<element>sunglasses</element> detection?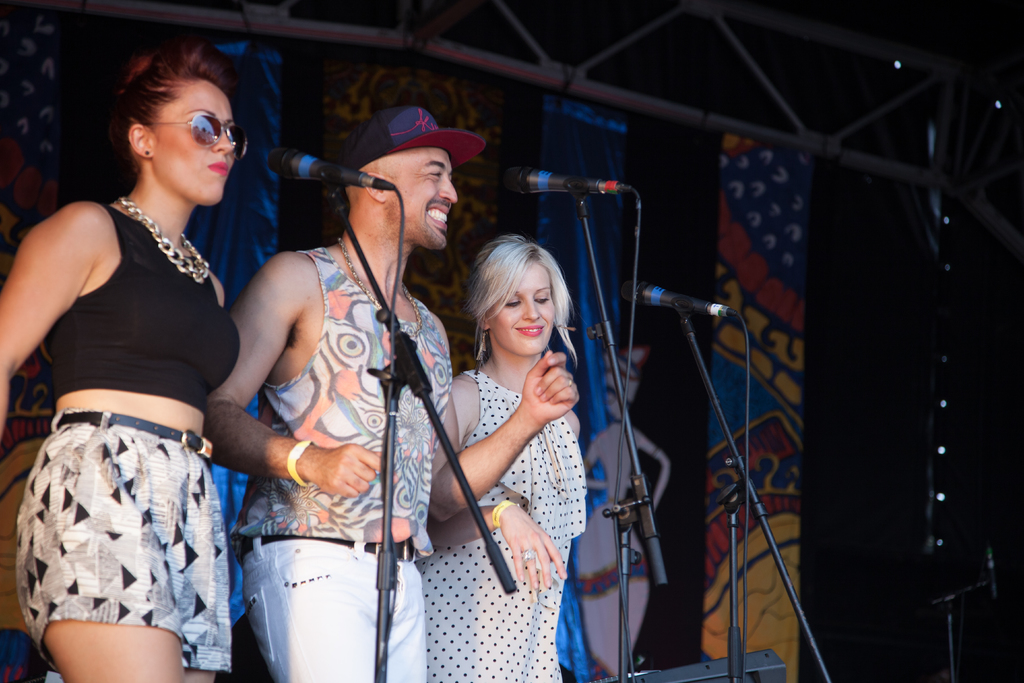
(x1=143, y1=111, x2=249, y2=162)
